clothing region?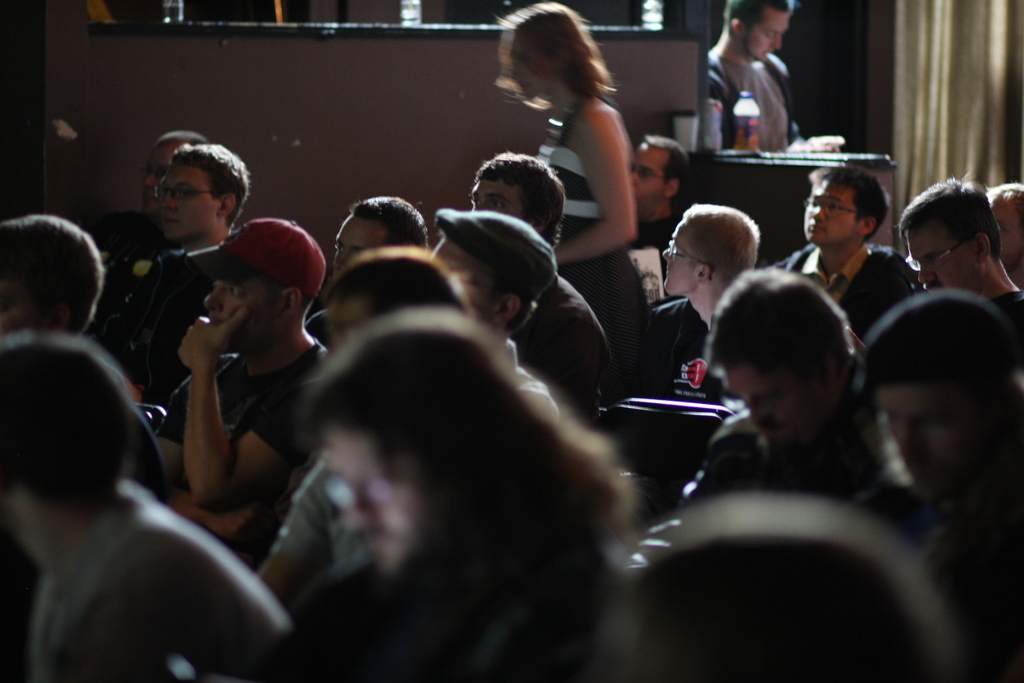
crop(534, 142, 662, 365)
